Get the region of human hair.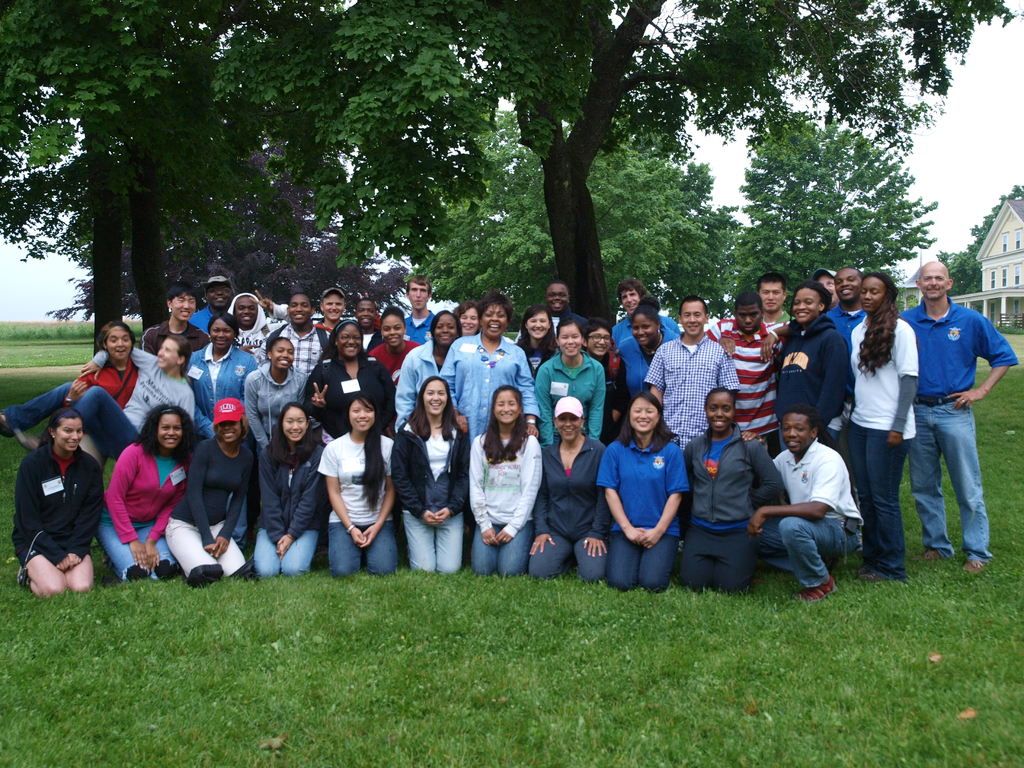
rect(860, 271, 903, 380).
